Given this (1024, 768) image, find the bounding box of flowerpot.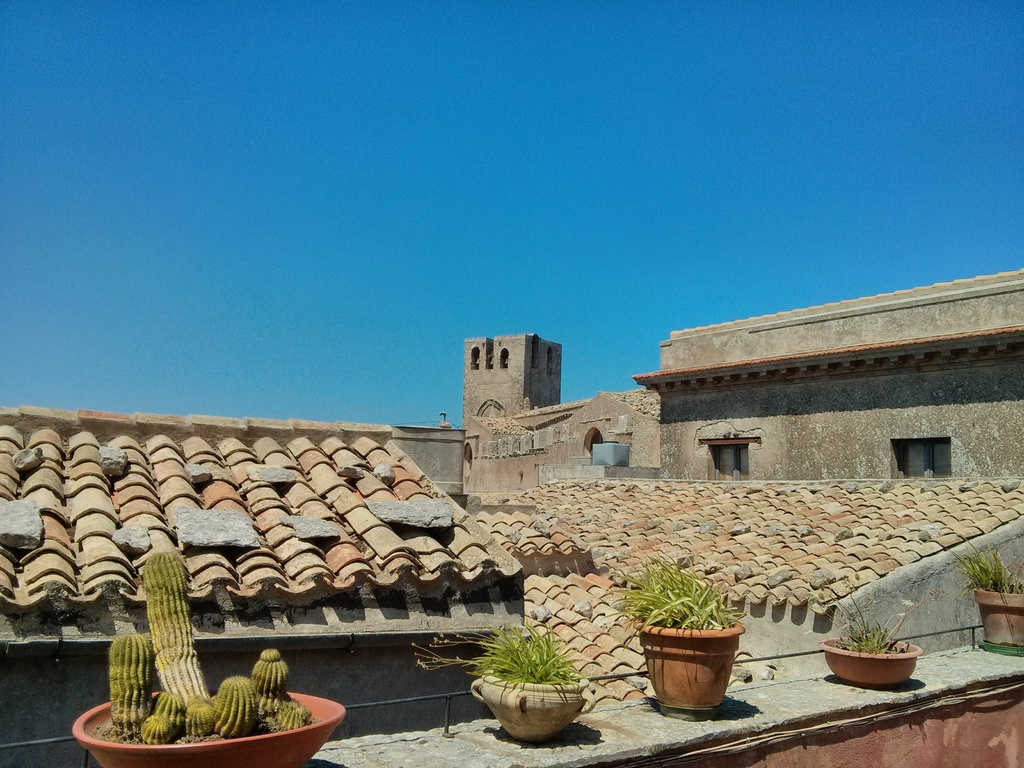
970, 580, 1023, 650.
